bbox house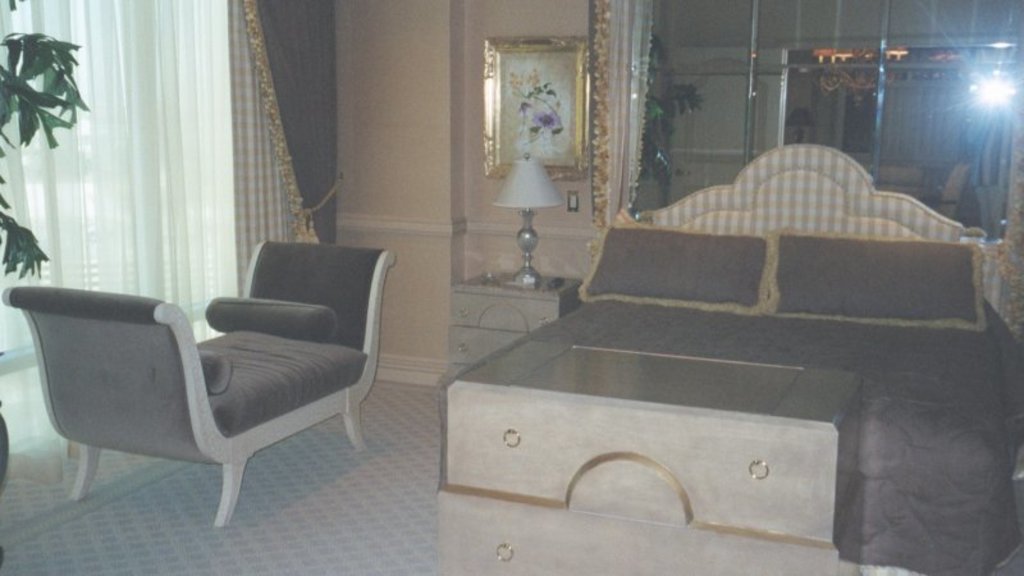
pyautogui.locateOnScreen(0, 0, 1023, 539)
